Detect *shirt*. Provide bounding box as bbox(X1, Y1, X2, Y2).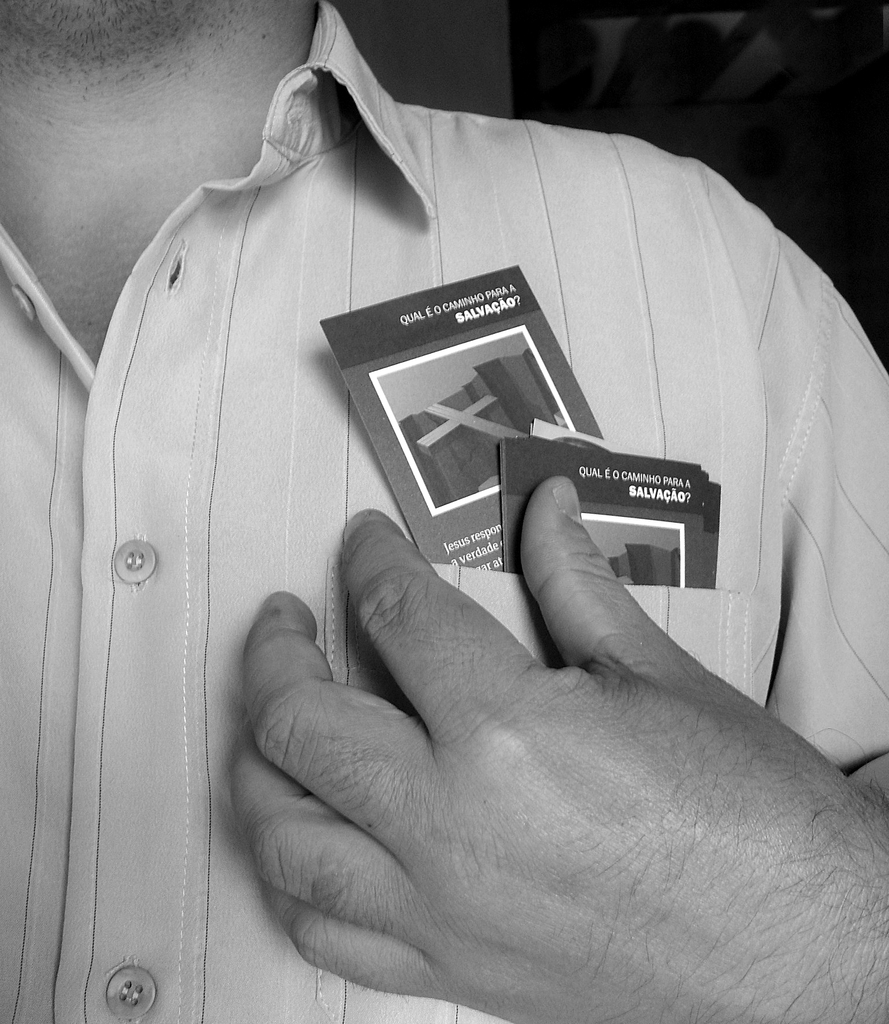
bbox(54, 8, 888, 1013).
